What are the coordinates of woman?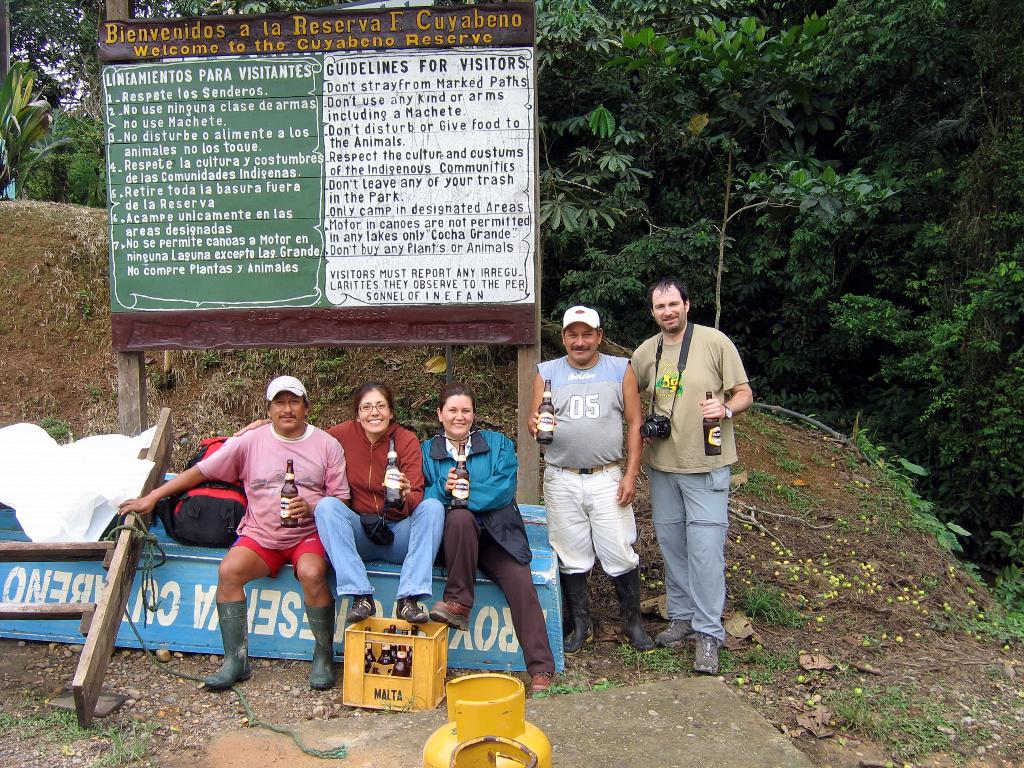
<bbox>422, 374, 538, 696</bbox>.
